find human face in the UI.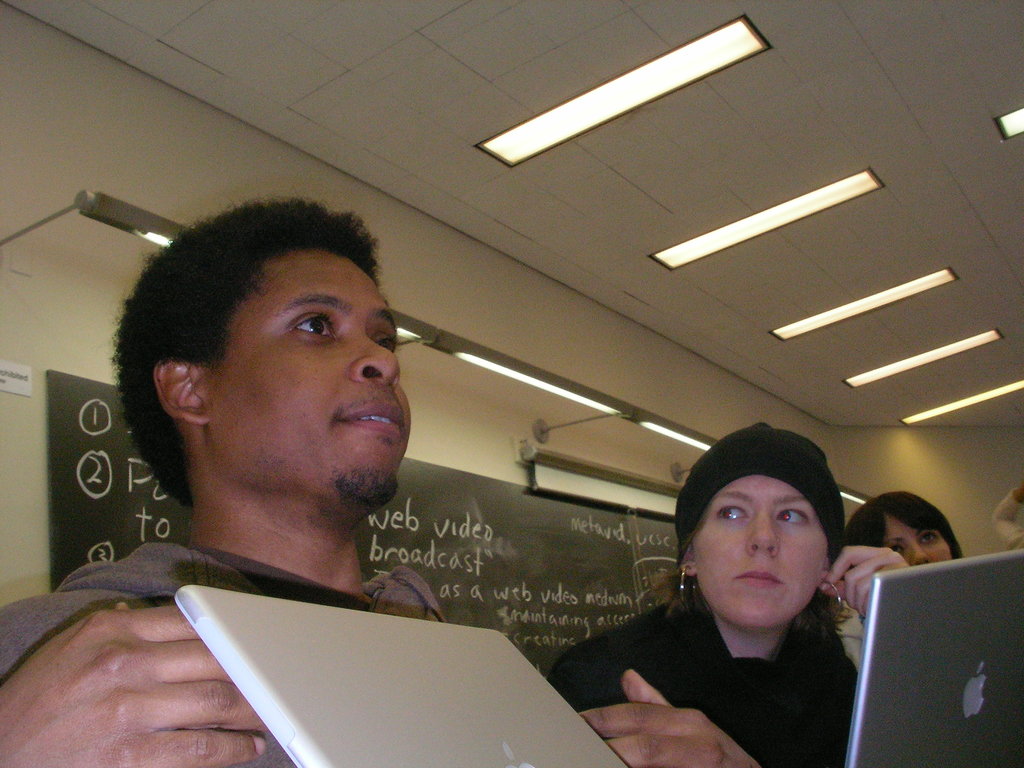
UI element at [left=684, top=468, right=829, bottom=631].
